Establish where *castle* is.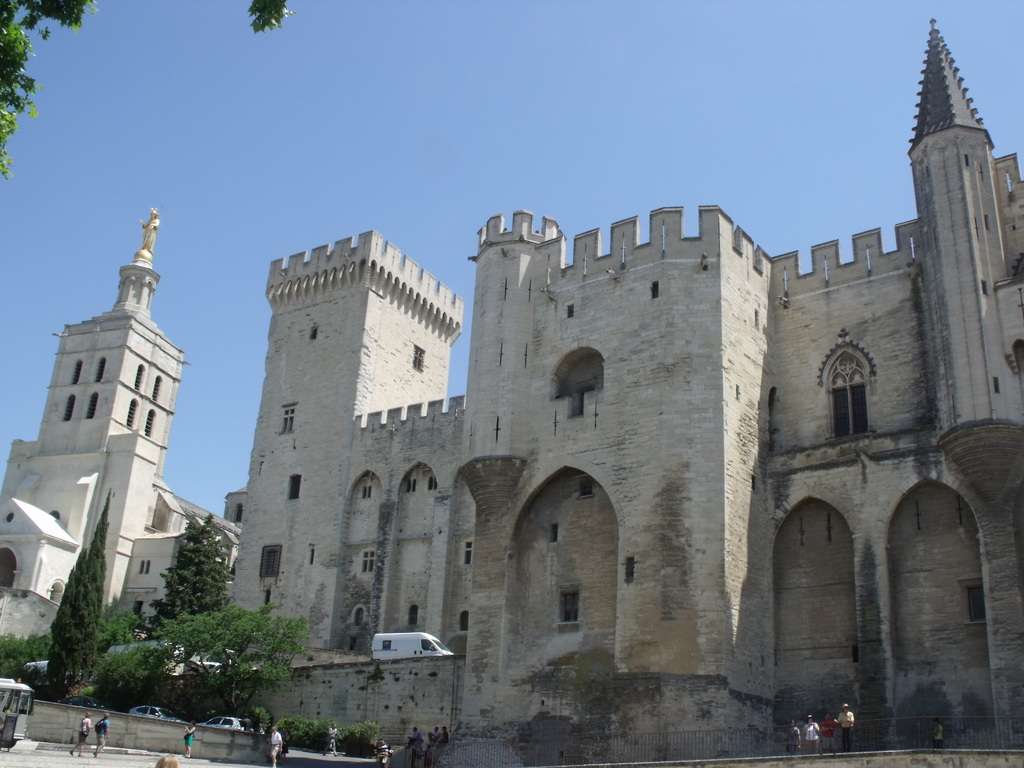
Established at 222/11/1023/767.
